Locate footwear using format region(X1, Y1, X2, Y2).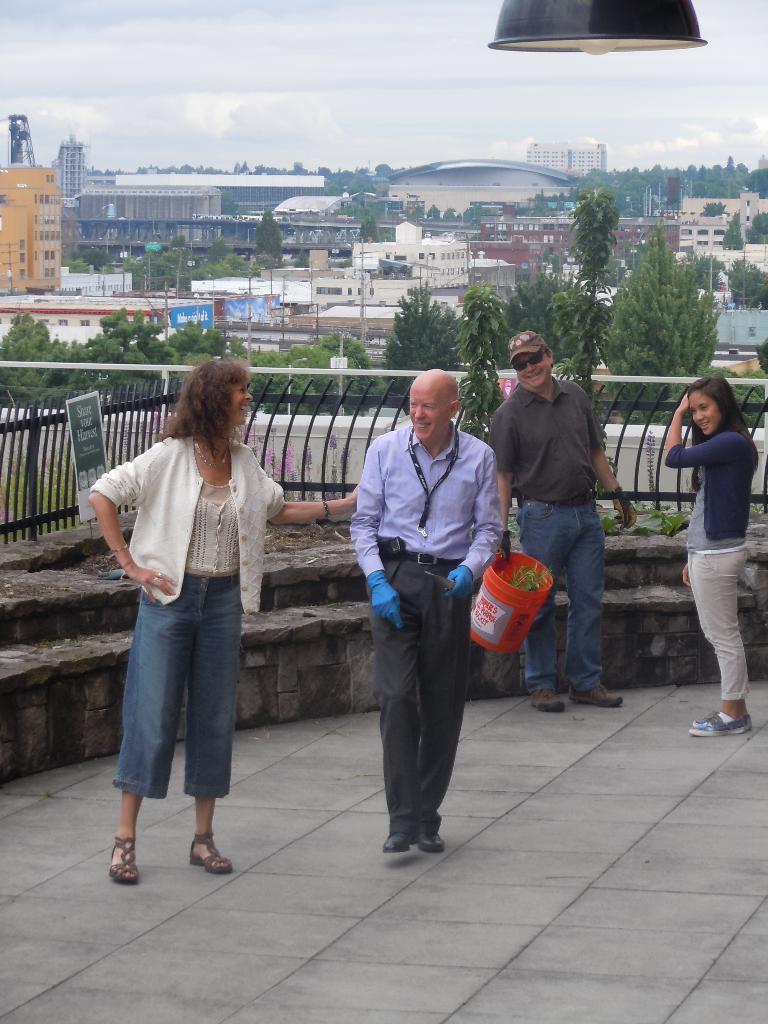
region(687, 708, 746, 731).
